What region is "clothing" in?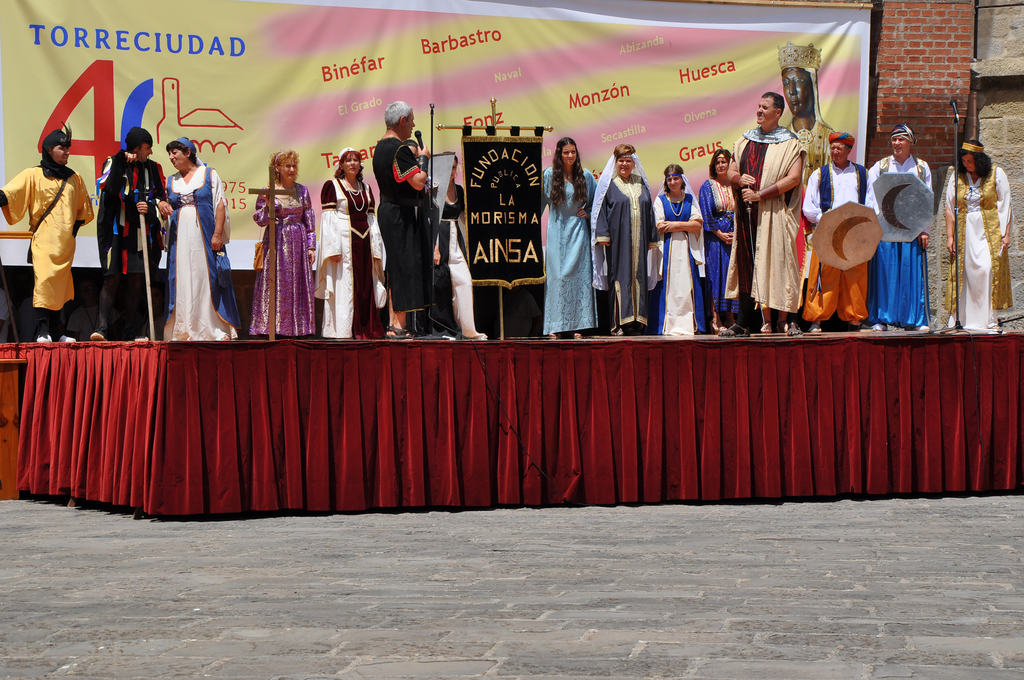
x1=164, y1=163, x2=241, y2=339.
